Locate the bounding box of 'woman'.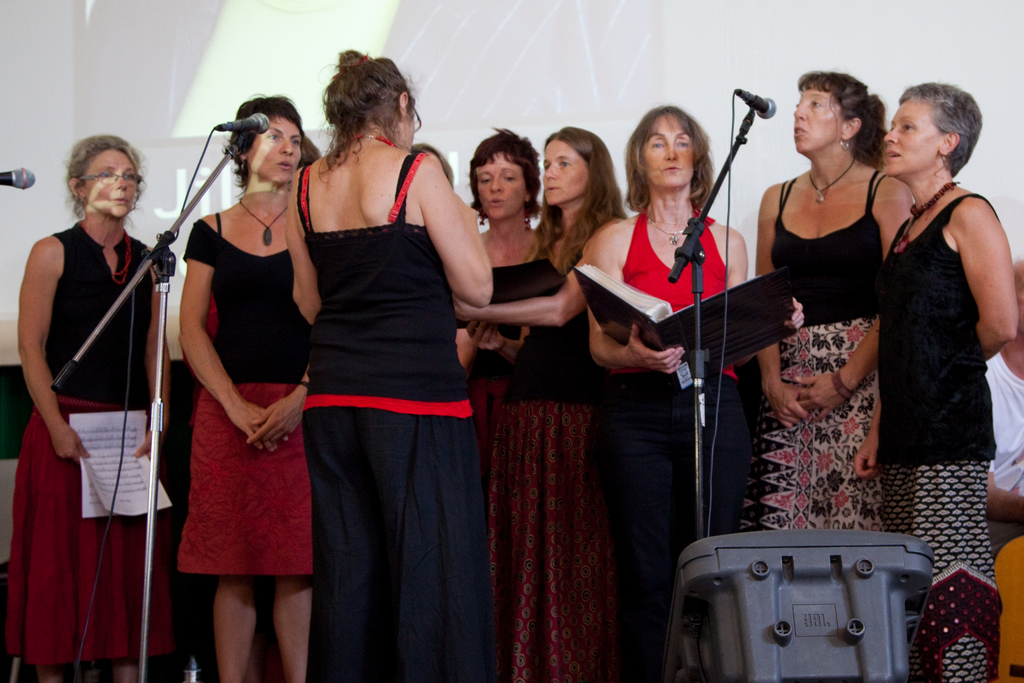
Bounding box: 284,47,493,682.
